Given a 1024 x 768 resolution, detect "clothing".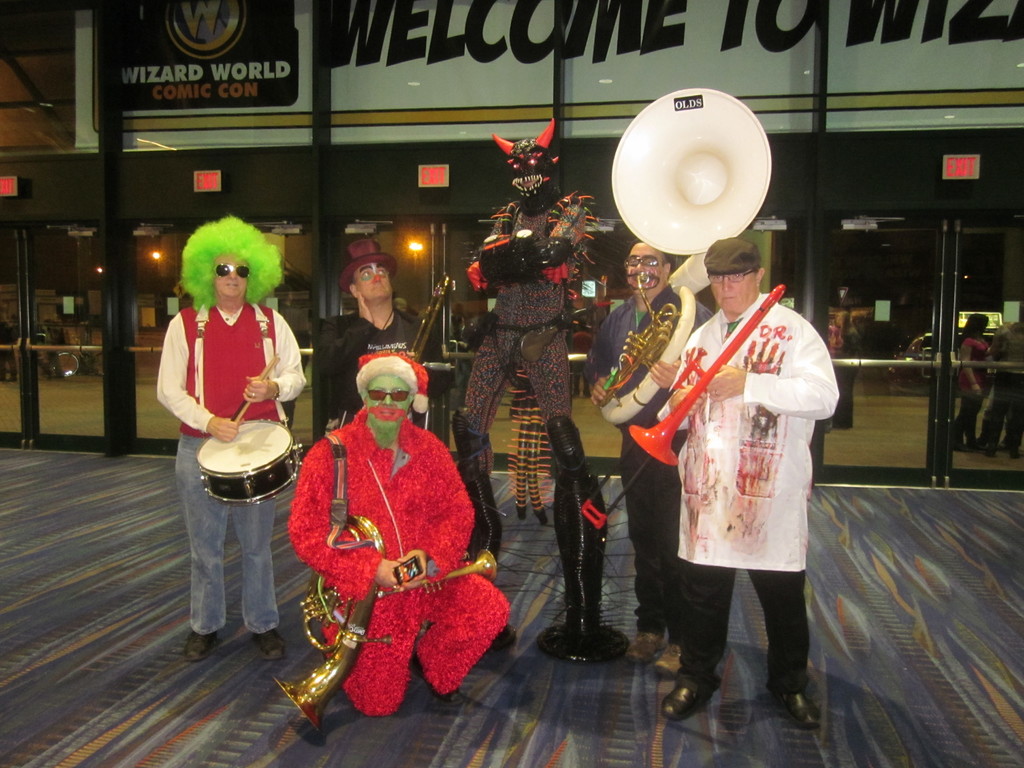
locate(665, 294, 842, 709).
